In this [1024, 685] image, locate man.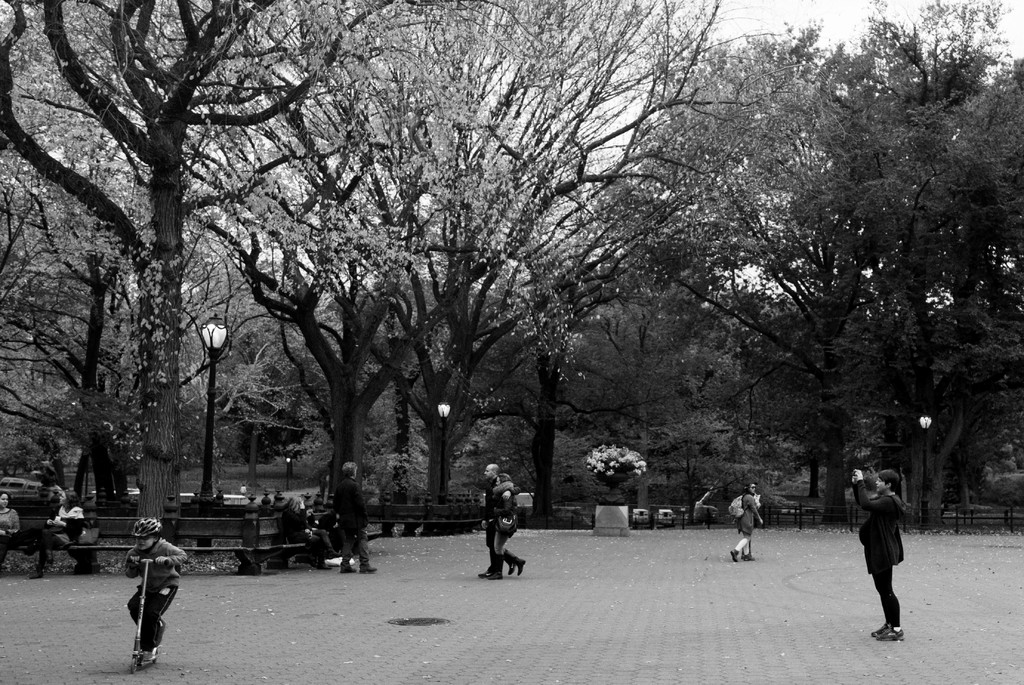
Bounding box: rect(336, 462, 377, 575).
